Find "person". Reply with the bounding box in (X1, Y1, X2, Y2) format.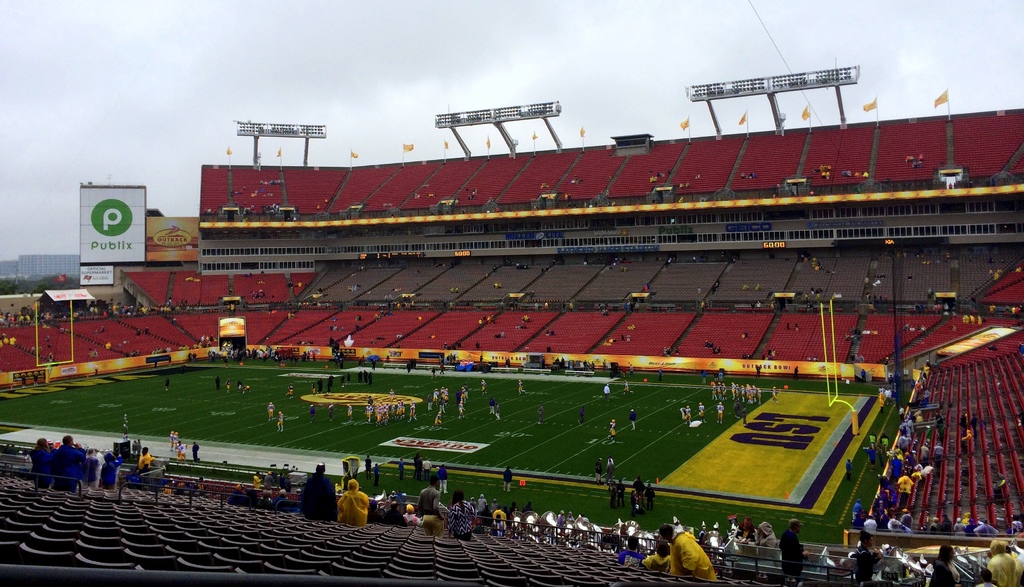
(520, 379, 521, 393).
